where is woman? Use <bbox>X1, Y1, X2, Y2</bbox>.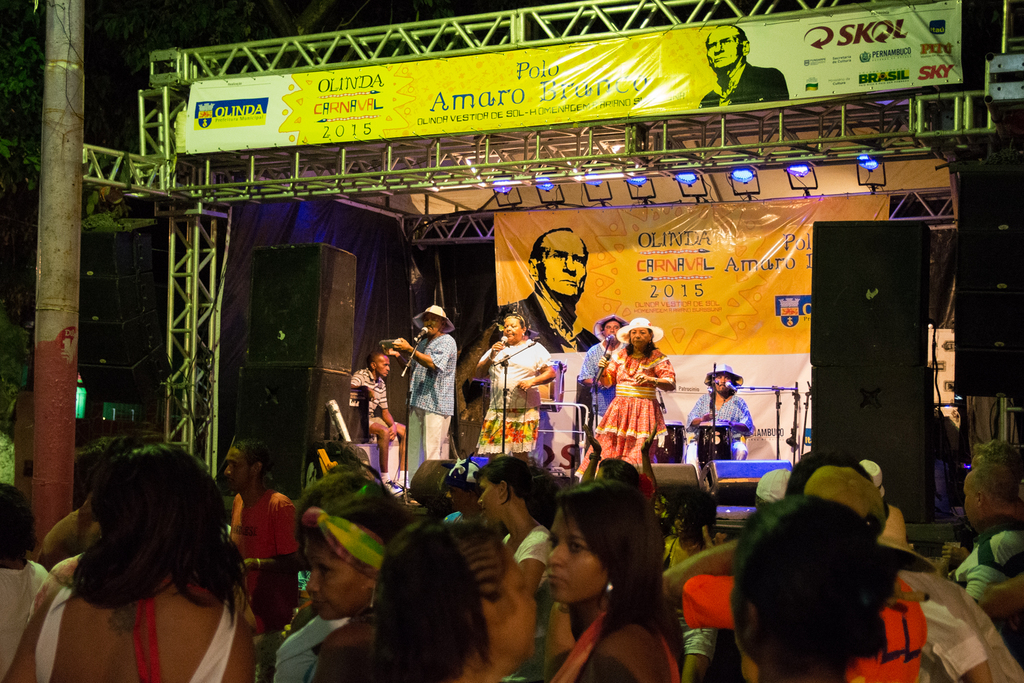
<bbox>476, 456, 556, 608</bbox>.
